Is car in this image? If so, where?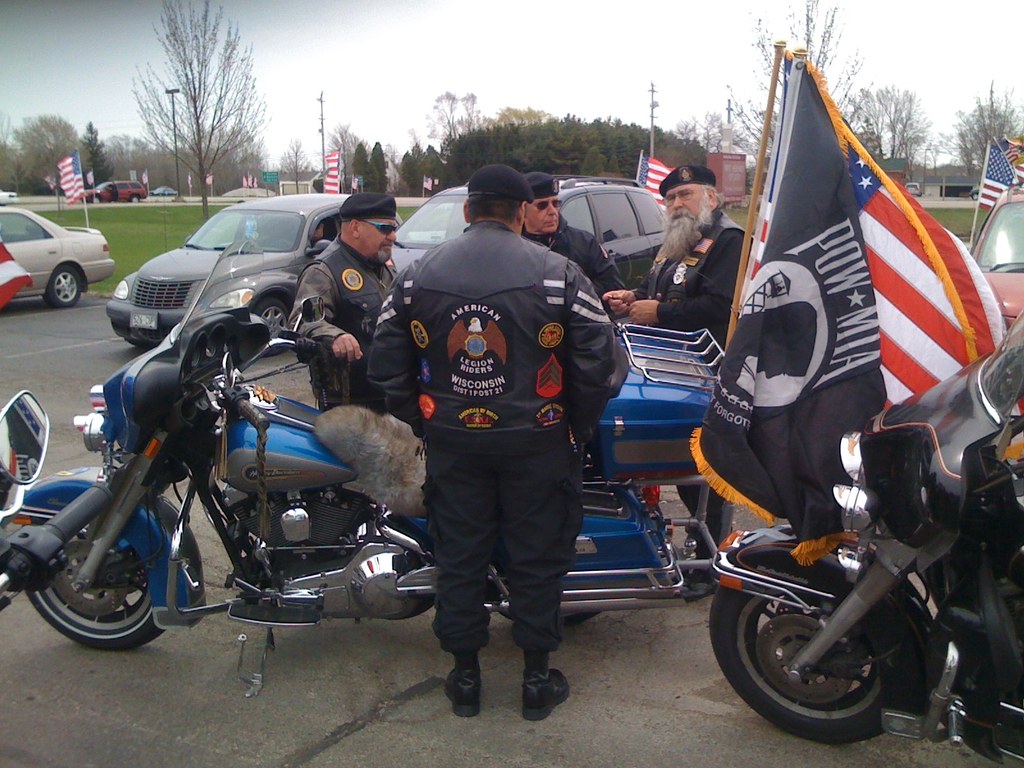
Yes, at x1=107, y1=191, x2=404, y2=352.
